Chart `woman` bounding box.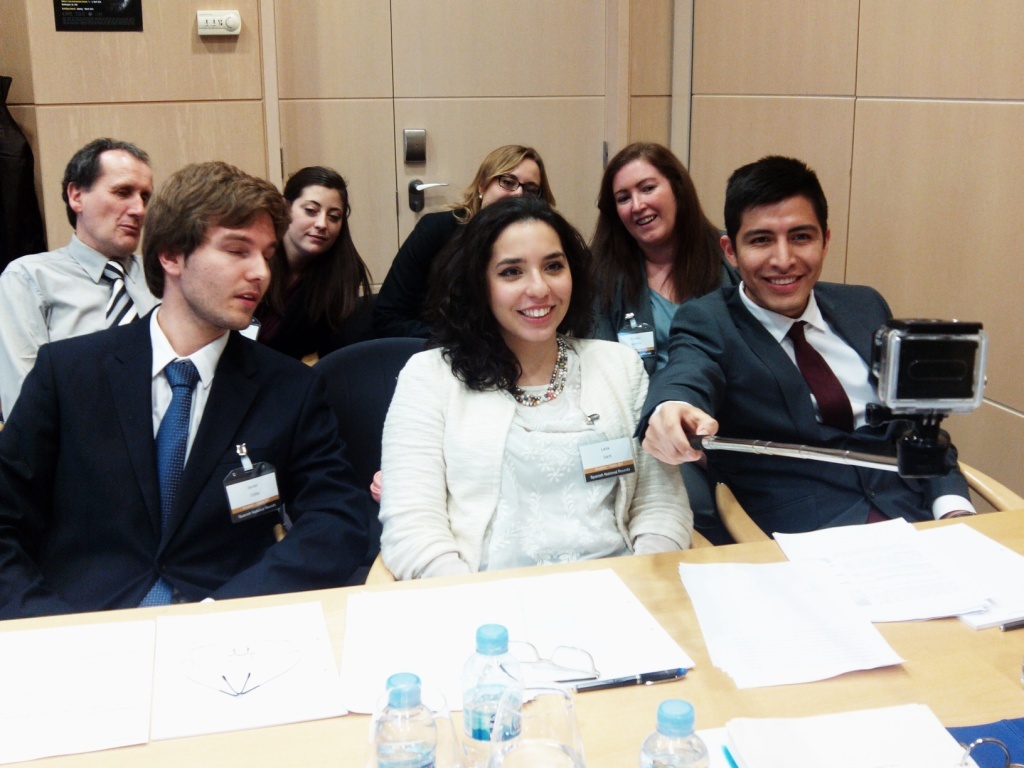
Charted: (left=374, top=141, right=559, bottom=339).
